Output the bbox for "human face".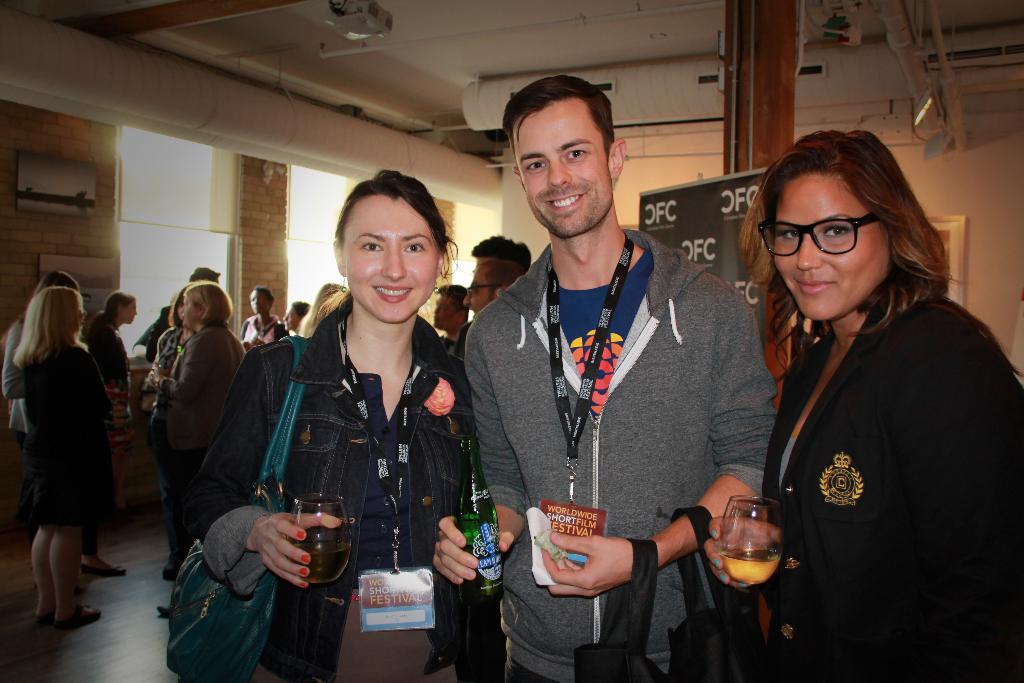
select_region(510, 103, 614, 236).
